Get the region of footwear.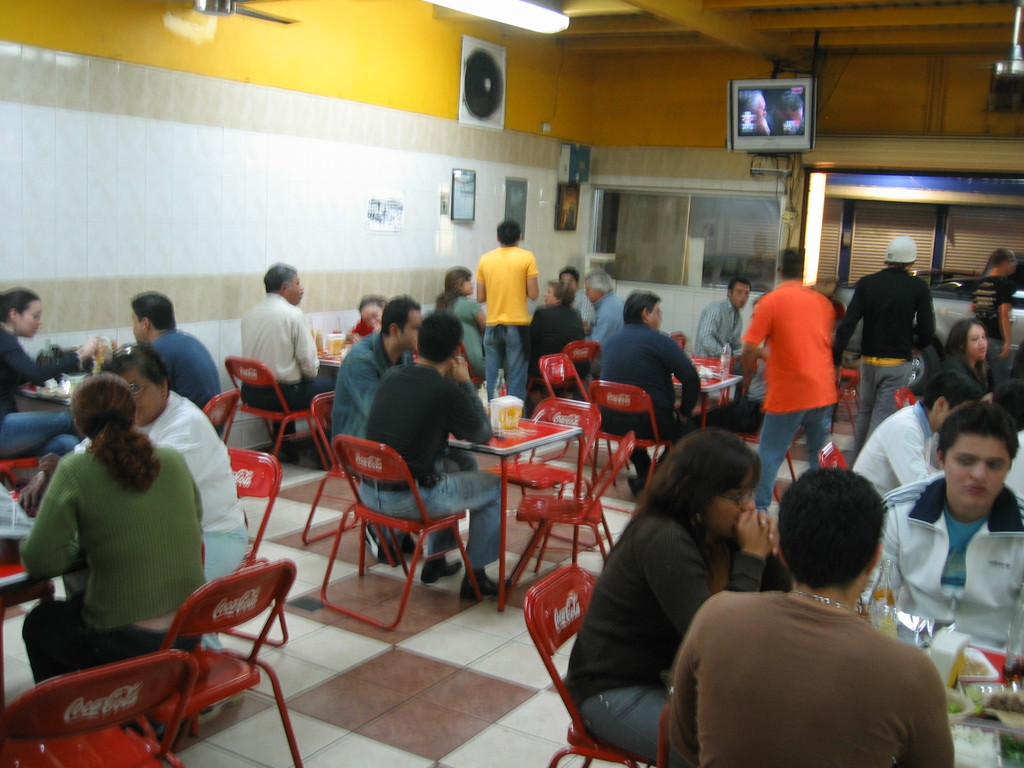
region(417, 556, 465, 584).
